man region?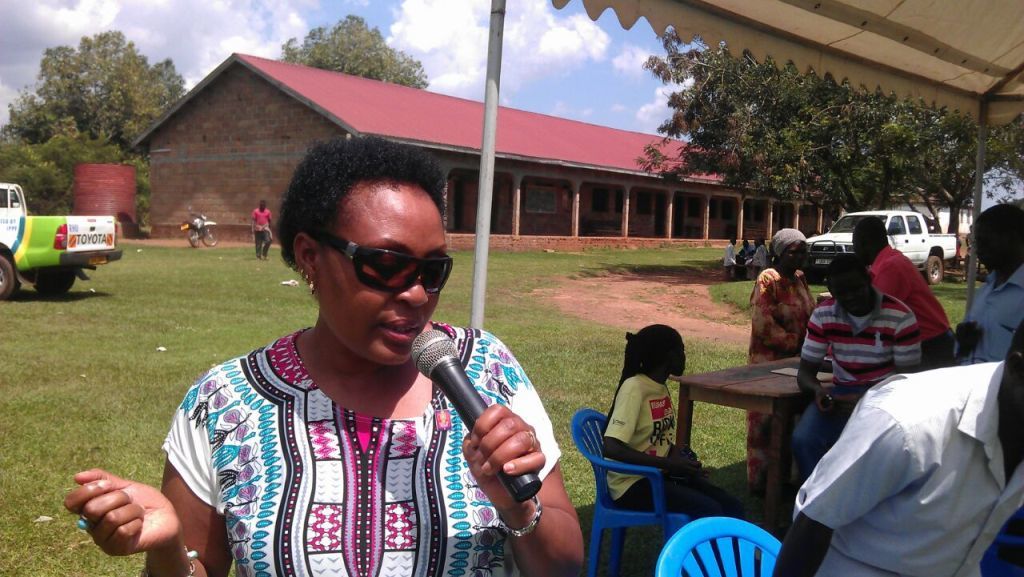
bbox=[726, 237, 738, 279]
